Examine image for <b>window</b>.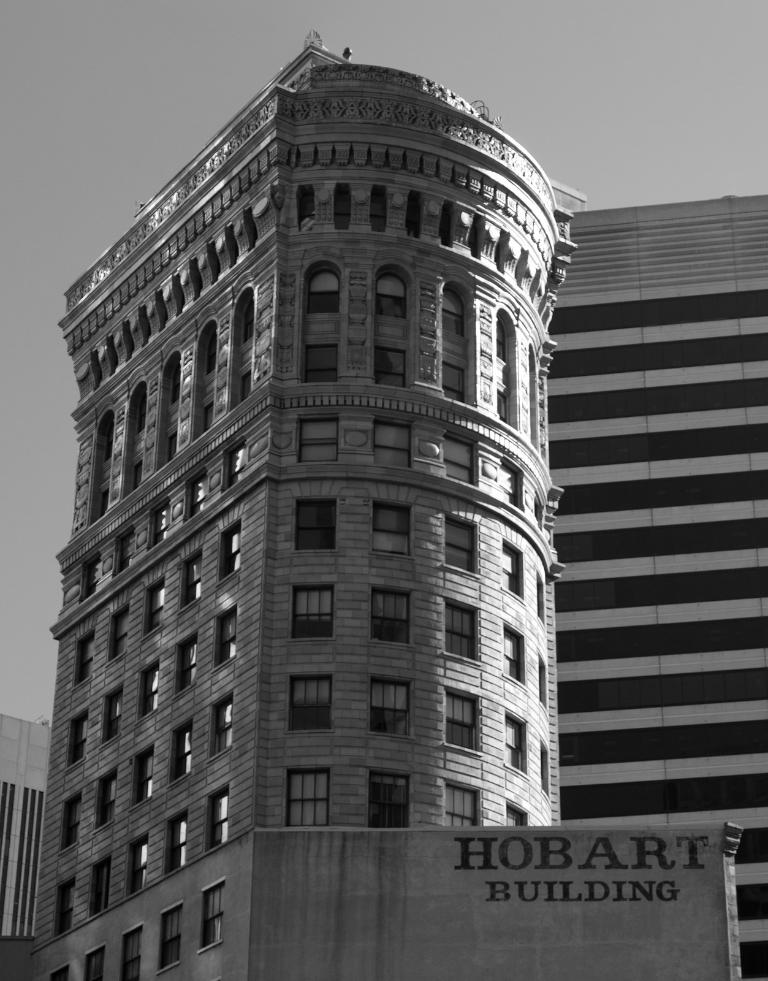
Examination result: bbox=[496, 541, 516, 591].
